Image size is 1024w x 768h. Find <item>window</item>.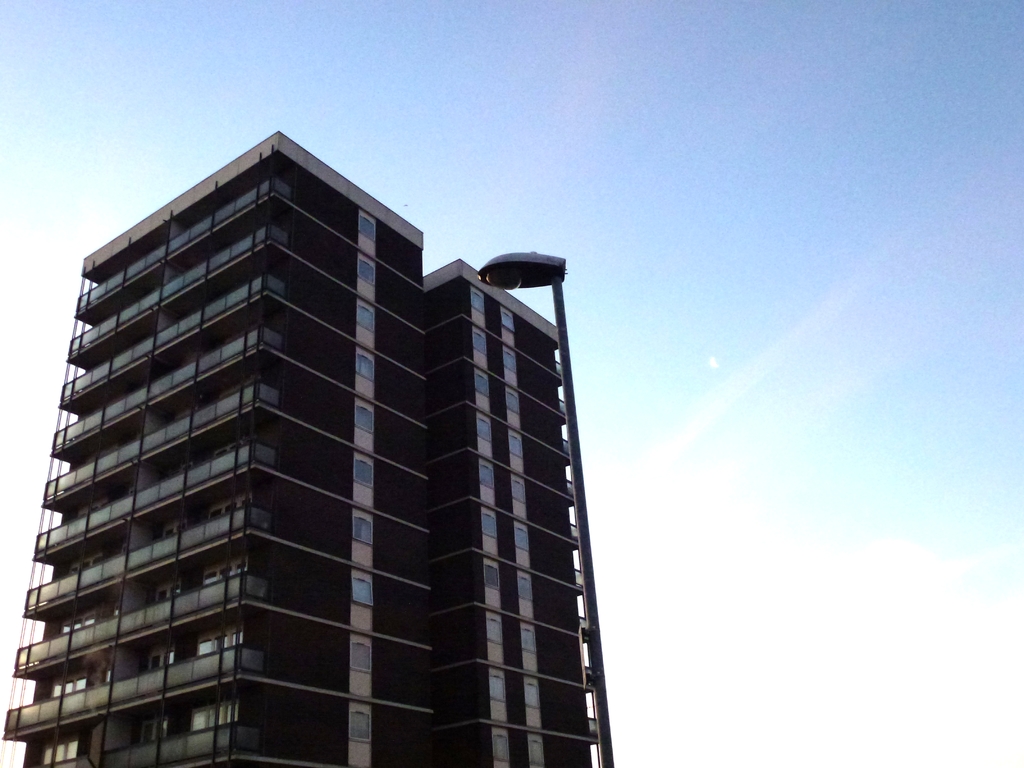
x1=524, y1=684, x2=540, y2=710.
